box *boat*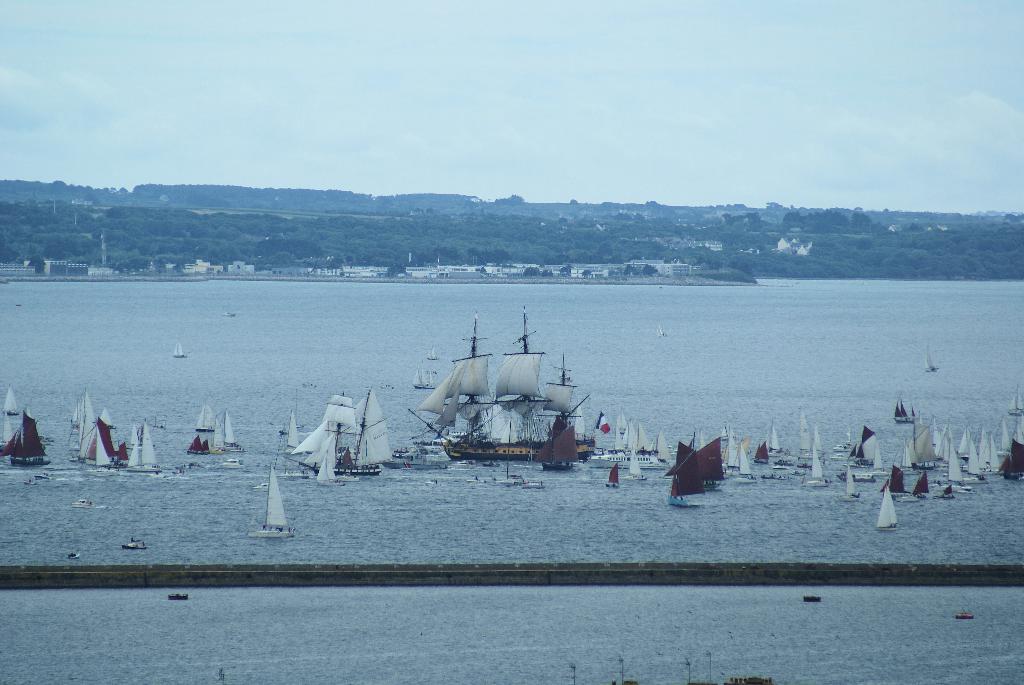
rect(4, 412, 47, 468)
